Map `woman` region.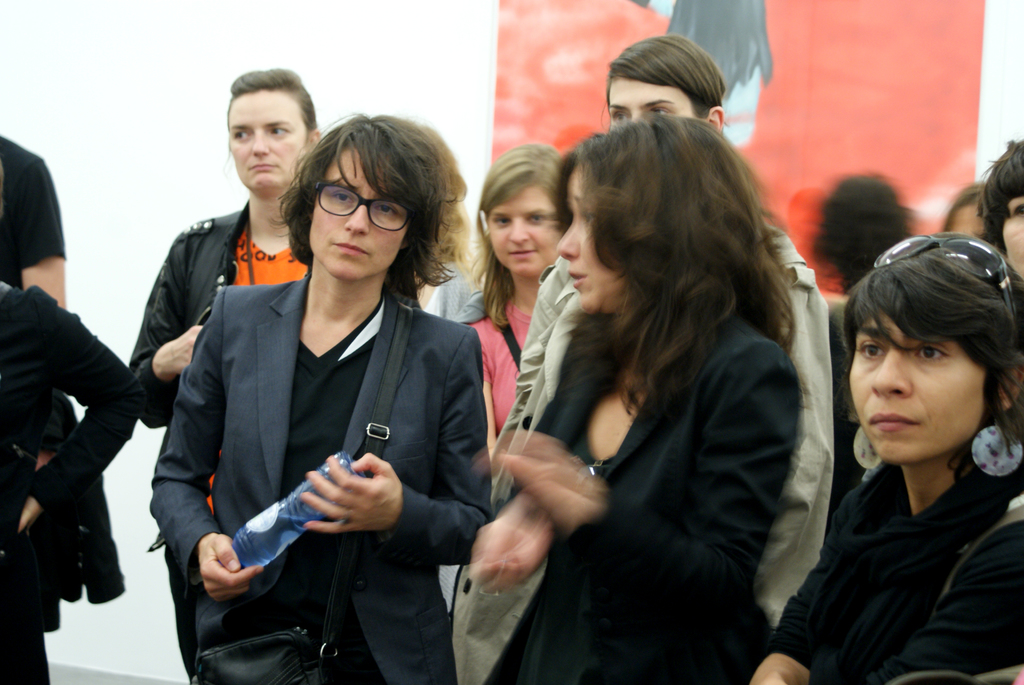
Mapped to box=[448, 32, 837, 684].
